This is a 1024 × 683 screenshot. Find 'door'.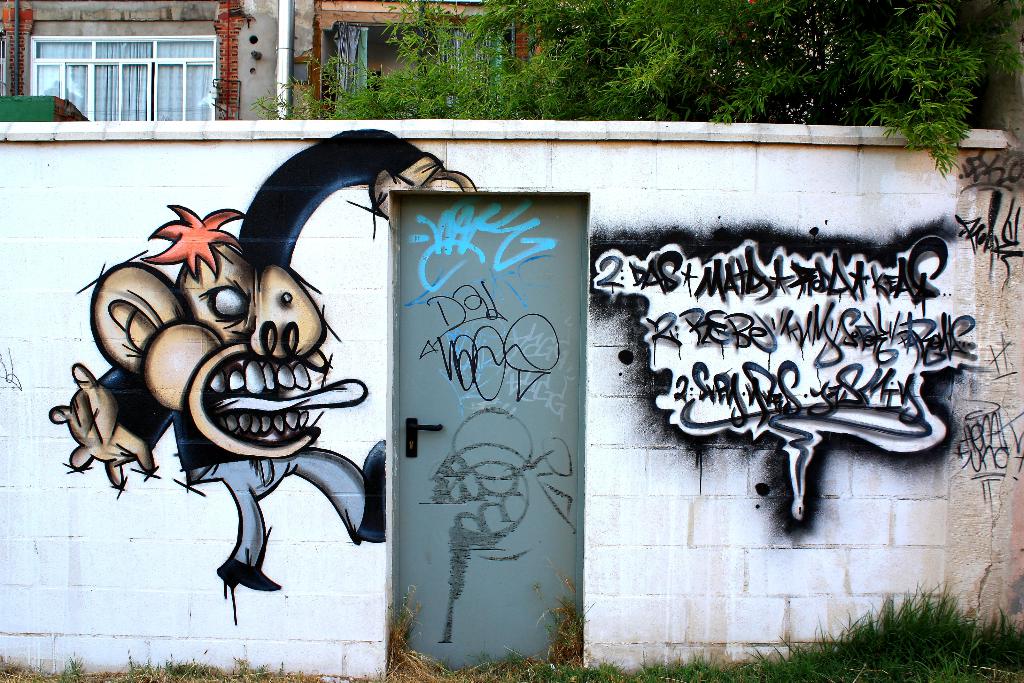
Bounding box: 397, 200, 580, 649.
